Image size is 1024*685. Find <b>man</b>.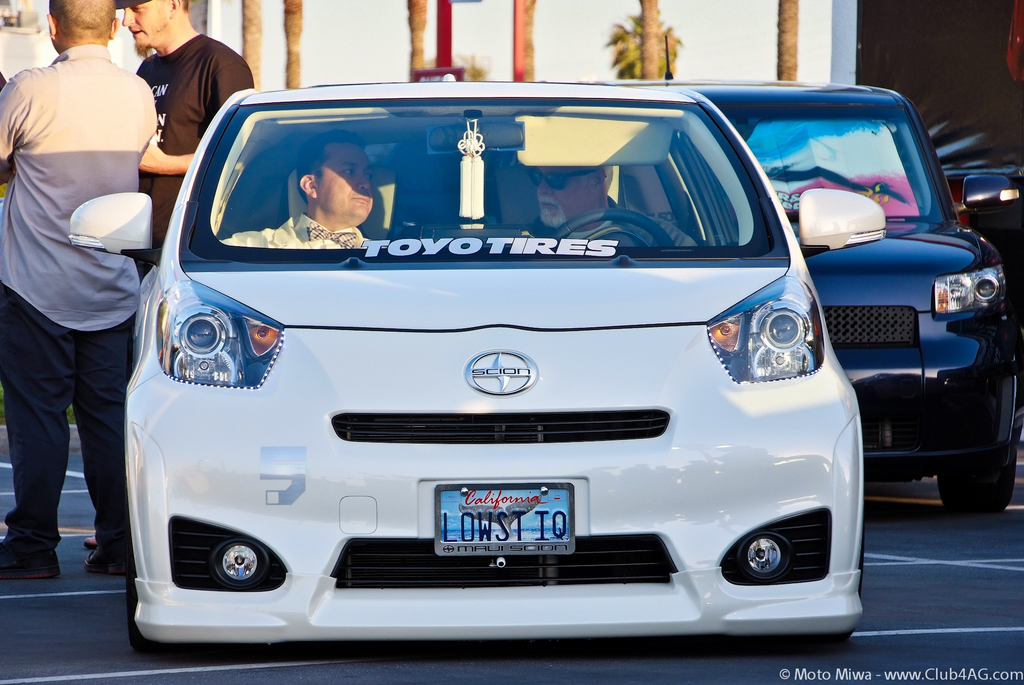
[515,159,699,245].
